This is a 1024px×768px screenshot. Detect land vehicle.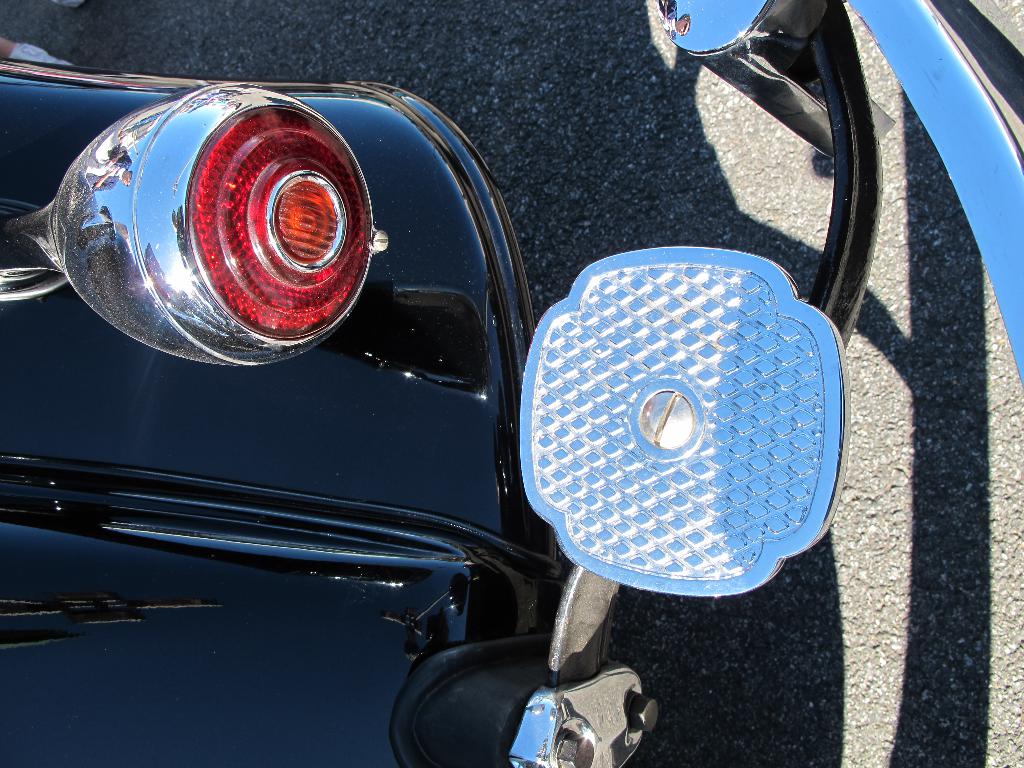
crop(105, 0, 944, 733).
